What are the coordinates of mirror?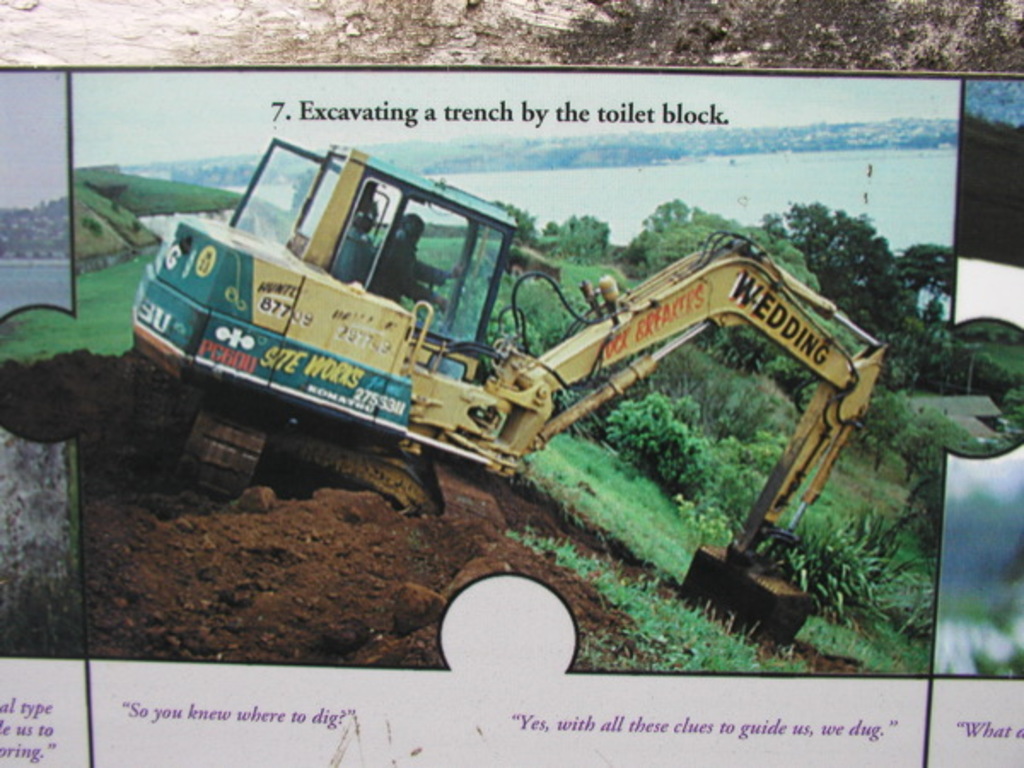
[x1=229, y1=148, x2=333, y2=256].
